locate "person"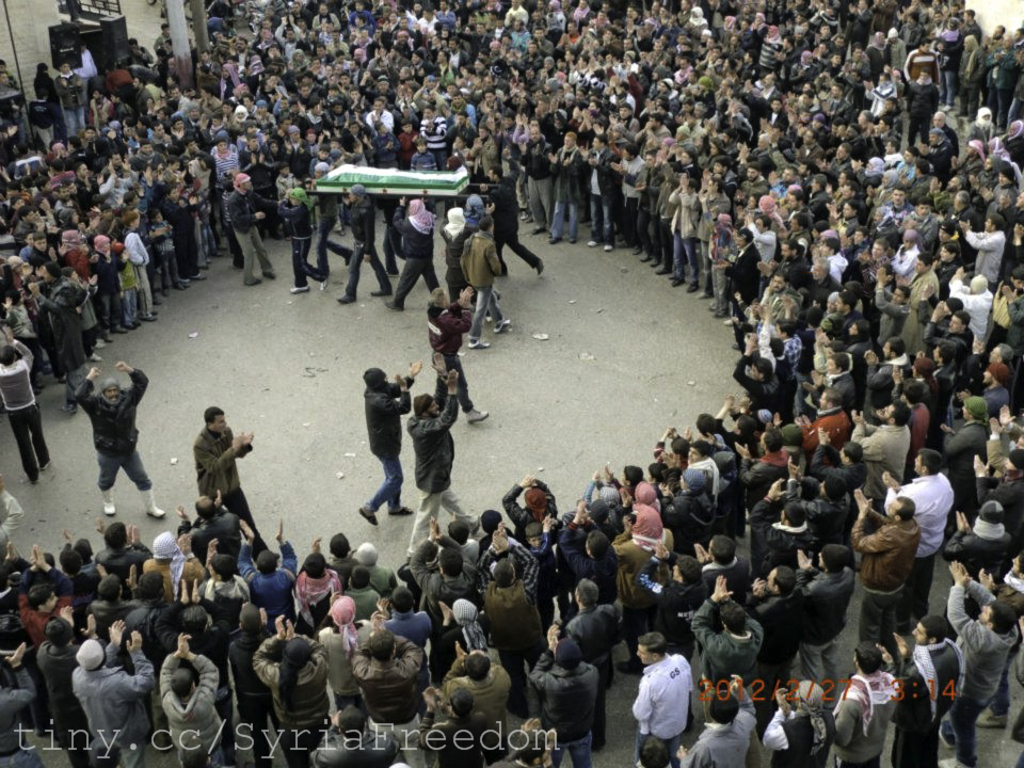
bbox=[409, 135, 438, 217]
